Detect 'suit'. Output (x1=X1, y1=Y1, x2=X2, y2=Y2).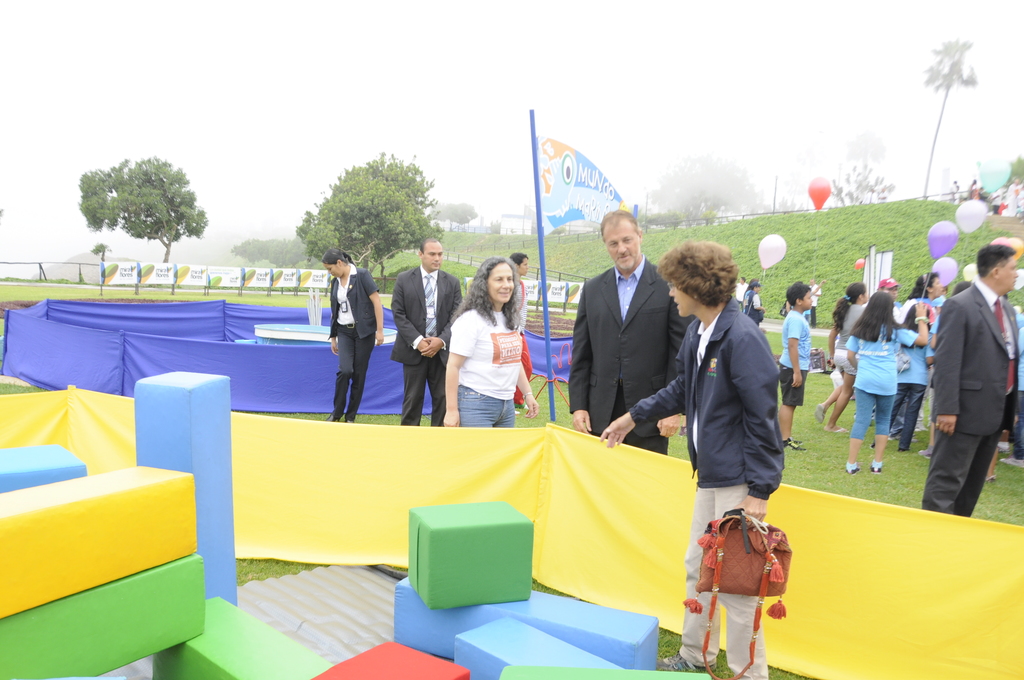
(x1=924, y1=279, x2=1018, y2=518).
